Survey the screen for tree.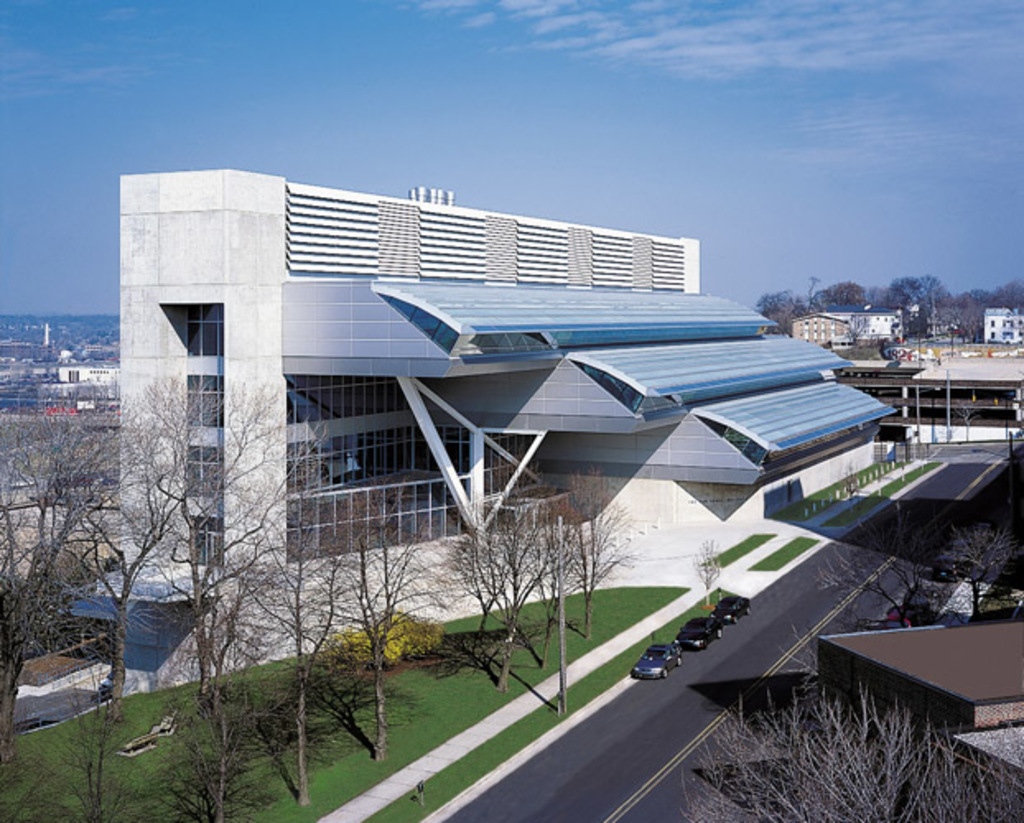
Survey found: 889,275,937,341.
